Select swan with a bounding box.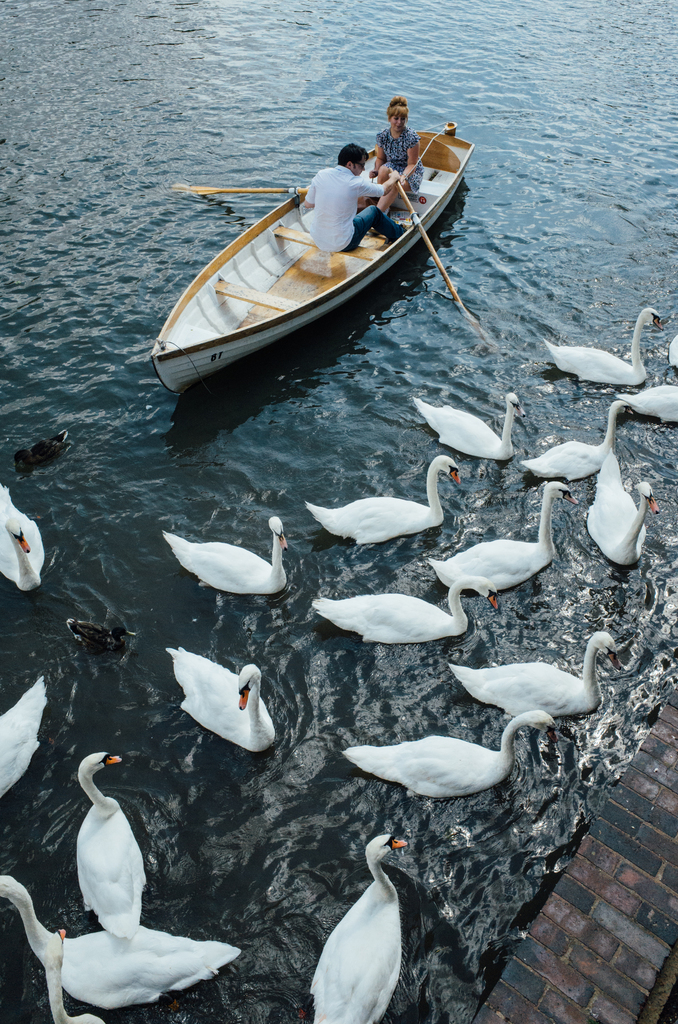
624,346,677,426.
